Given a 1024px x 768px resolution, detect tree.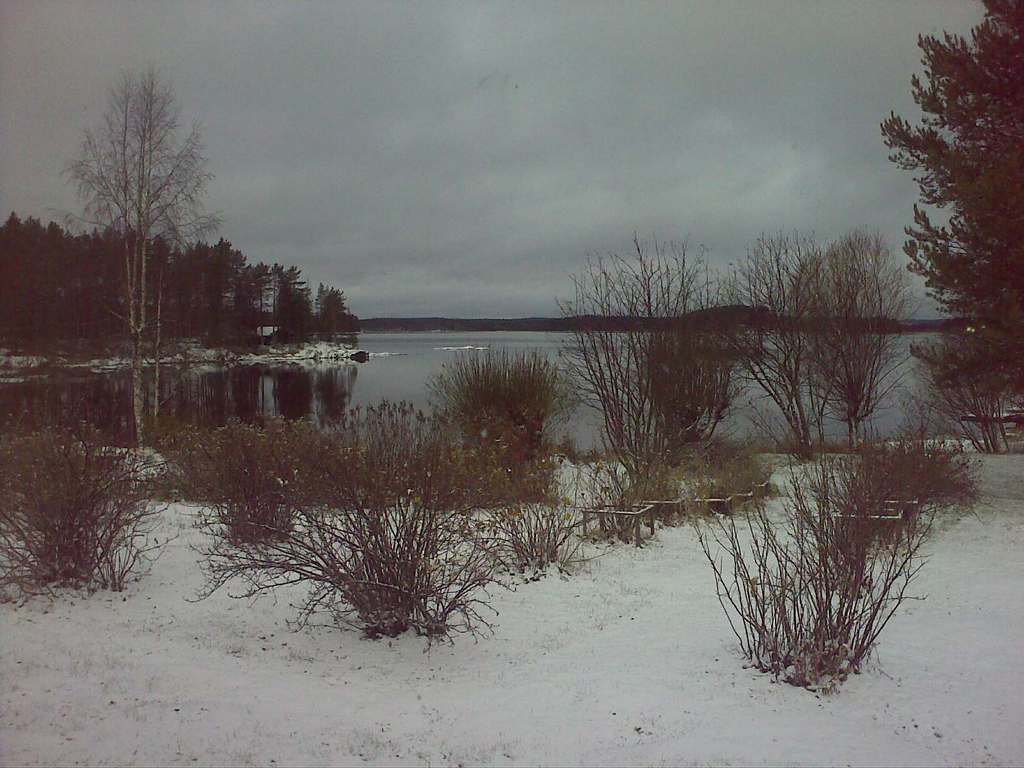
region(65, 51, 214, 339).
